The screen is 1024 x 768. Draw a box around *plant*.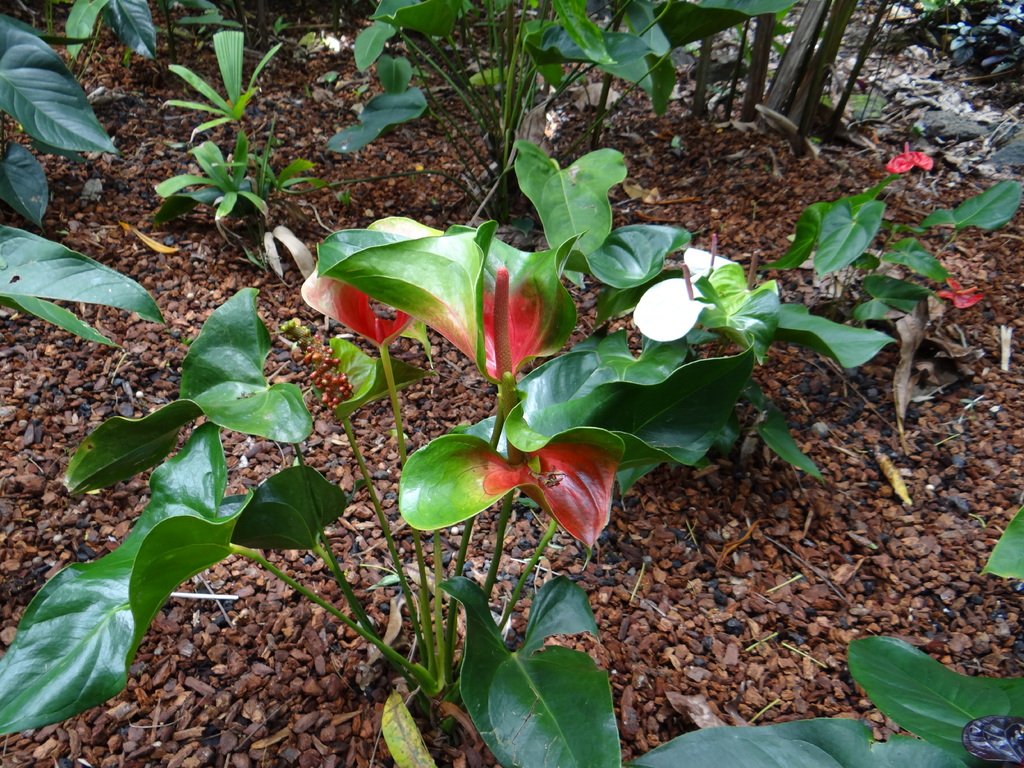
{"left": 172, "top": 0, "right": 236, "bottom": 51}.
